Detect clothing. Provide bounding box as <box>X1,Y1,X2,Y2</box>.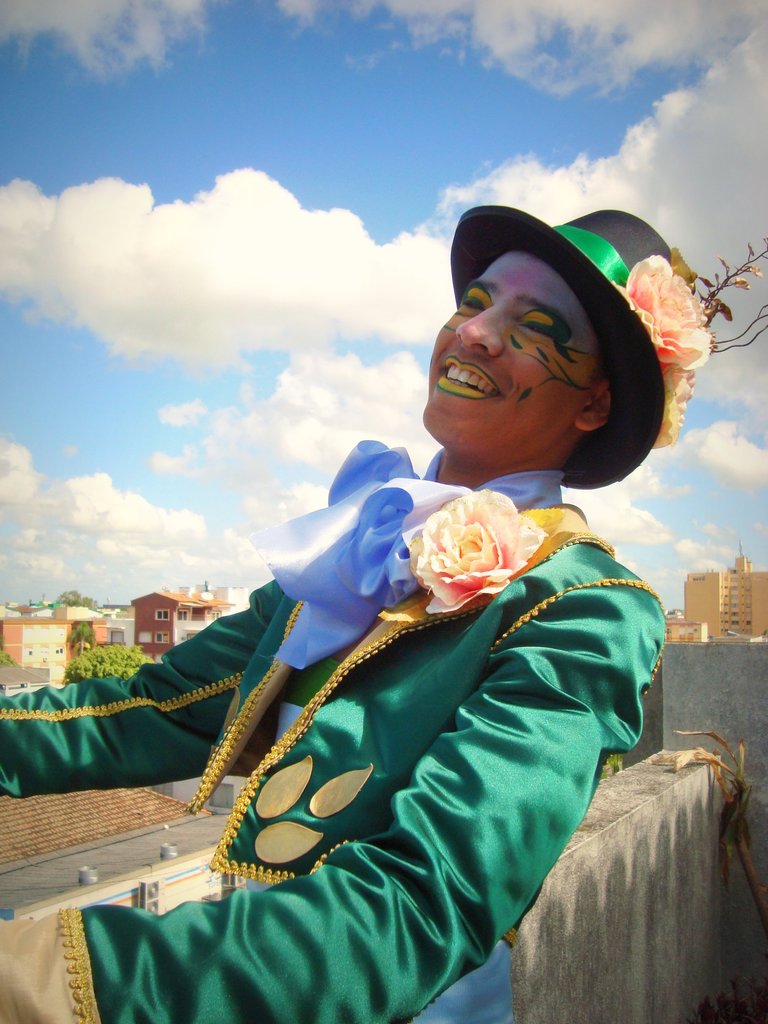
<box>92,416,680,998</box>.
